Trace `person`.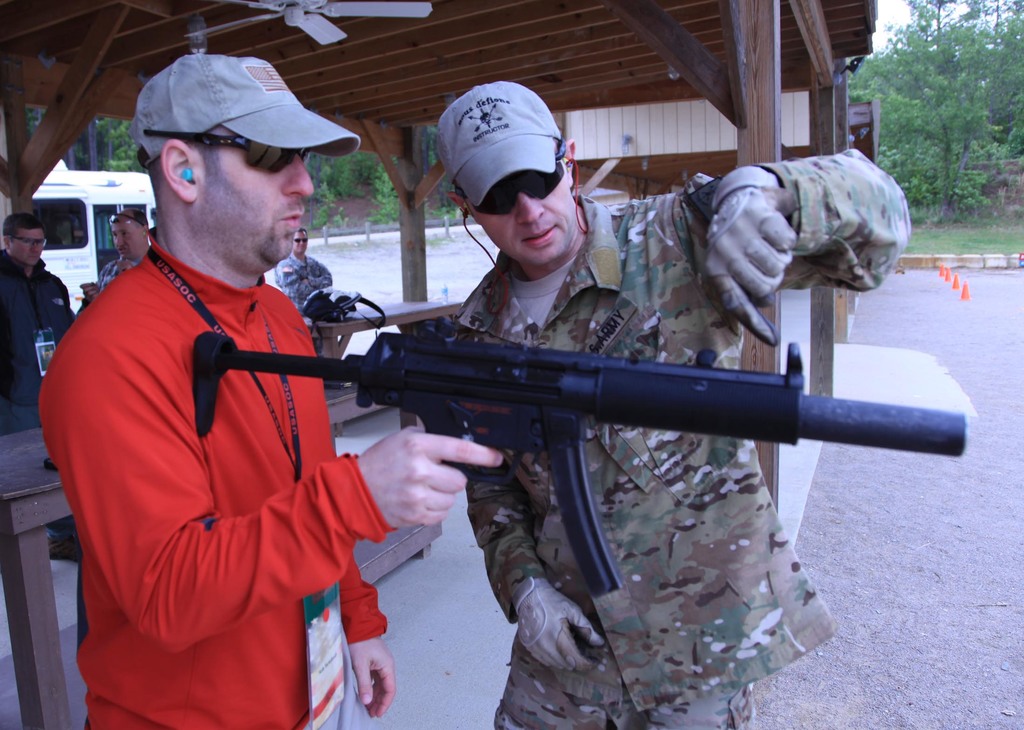
Traced to (x1=97, y1=207, x2=155, y2=293).
